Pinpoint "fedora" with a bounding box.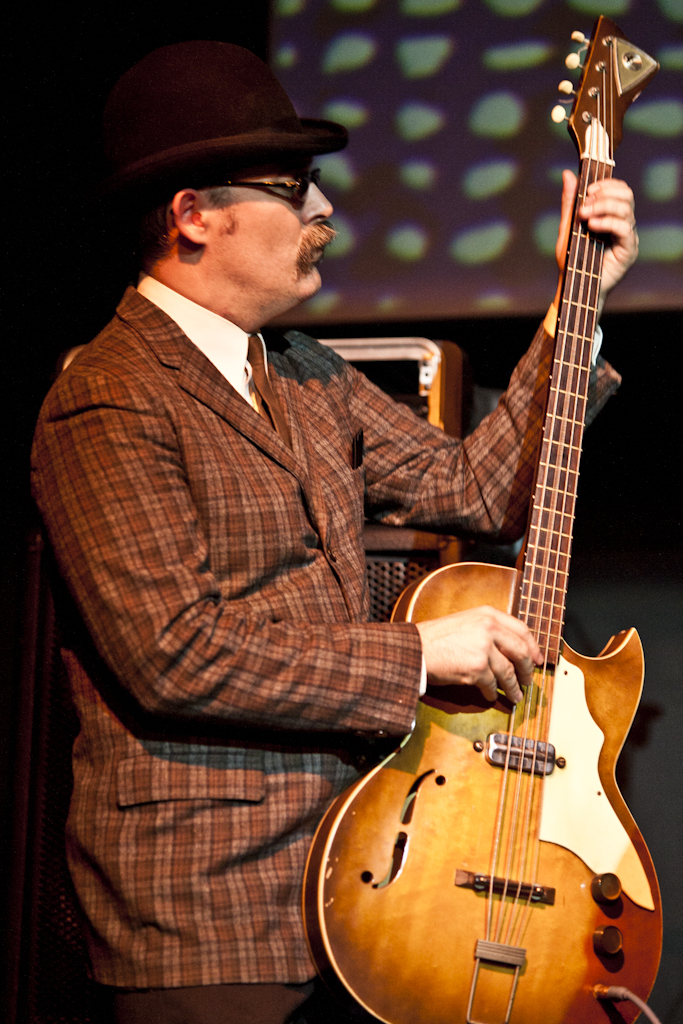
95,39,356,217.
